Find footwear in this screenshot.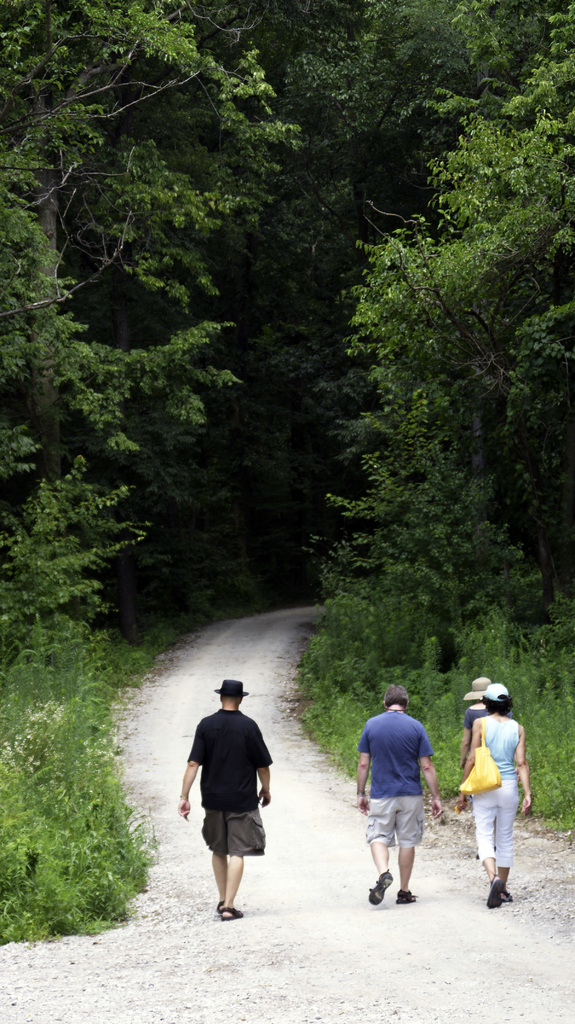
The bounding box for footwear is <box>391,886,420,906</box>.
